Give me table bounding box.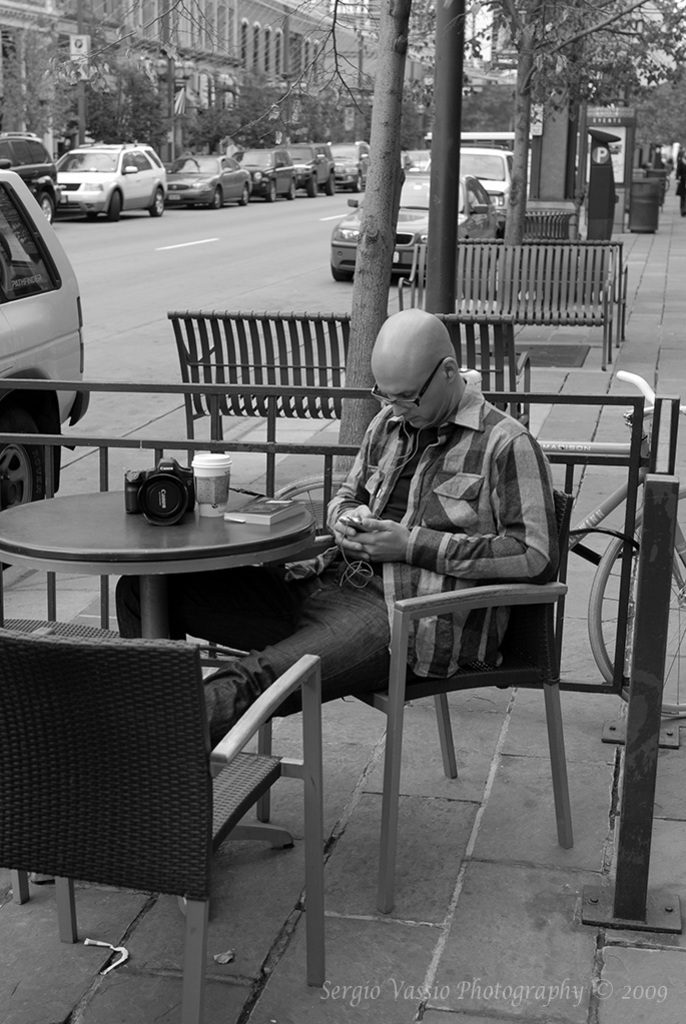
pyautogui.locateOnScreen(0, 490, 307, 626).
